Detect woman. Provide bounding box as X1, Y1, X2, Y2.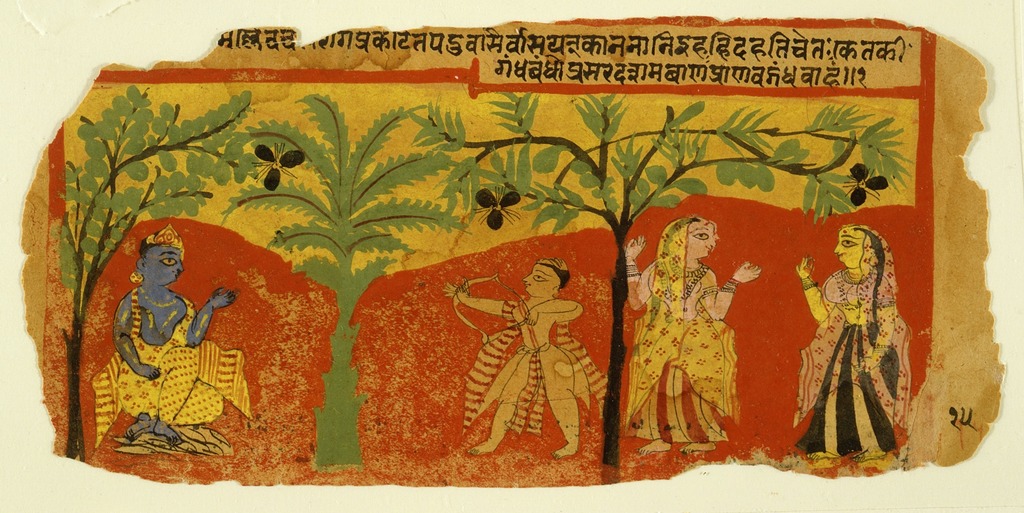
779, 224, 911, 473.
